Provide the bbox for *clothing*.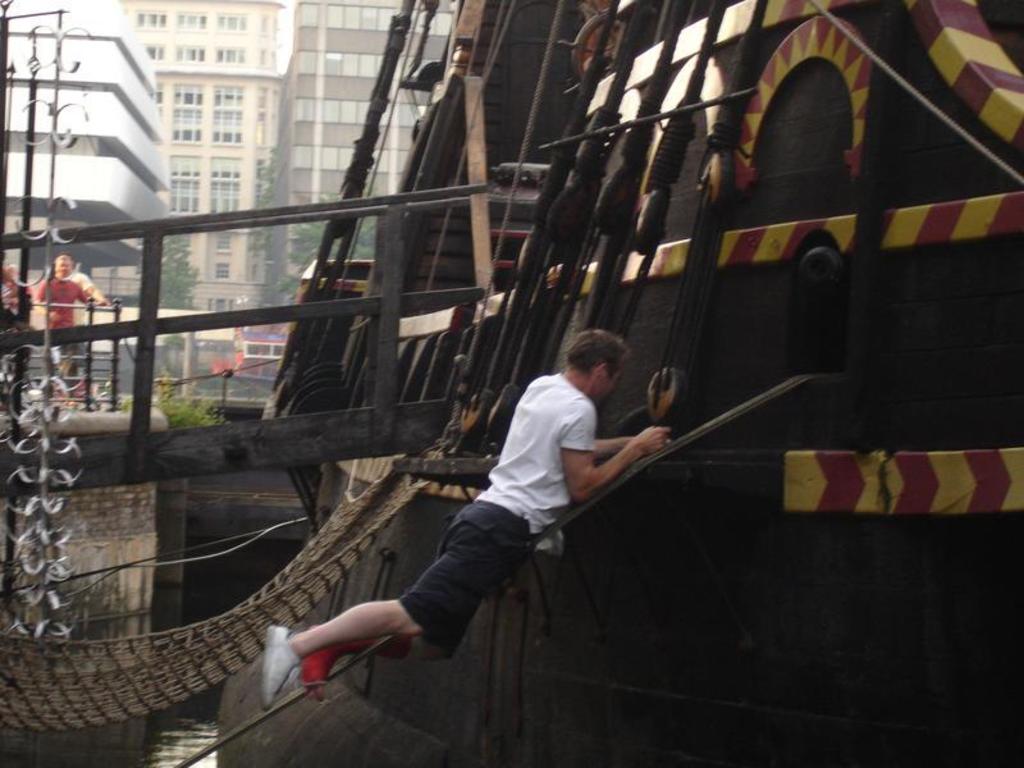
locate(443, 351, 644, 588).
